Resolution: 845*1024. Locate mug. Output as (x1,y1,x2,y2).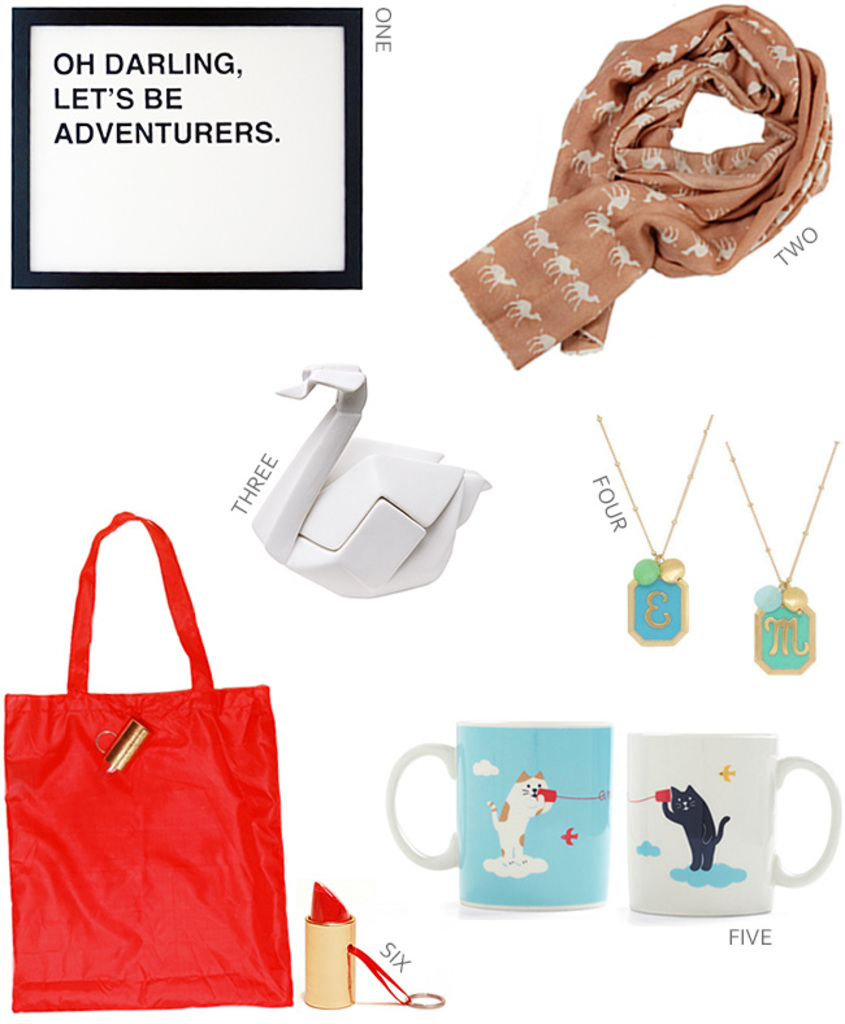
(386,721,608,914).
